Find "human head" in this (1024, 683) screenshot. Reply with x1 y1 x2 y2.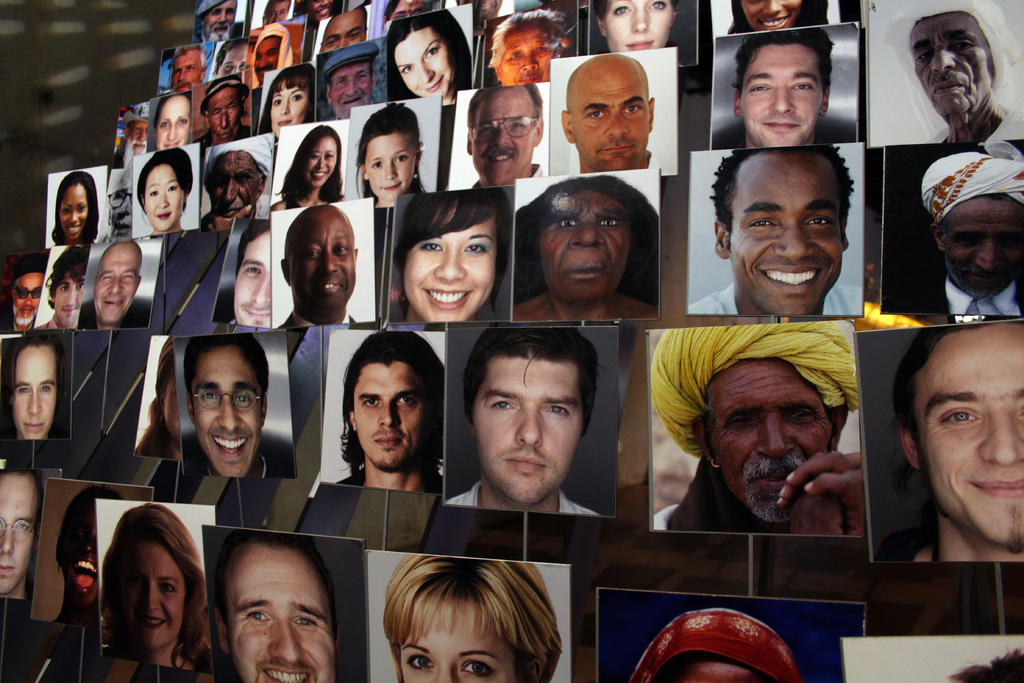
250 22 295 81.
